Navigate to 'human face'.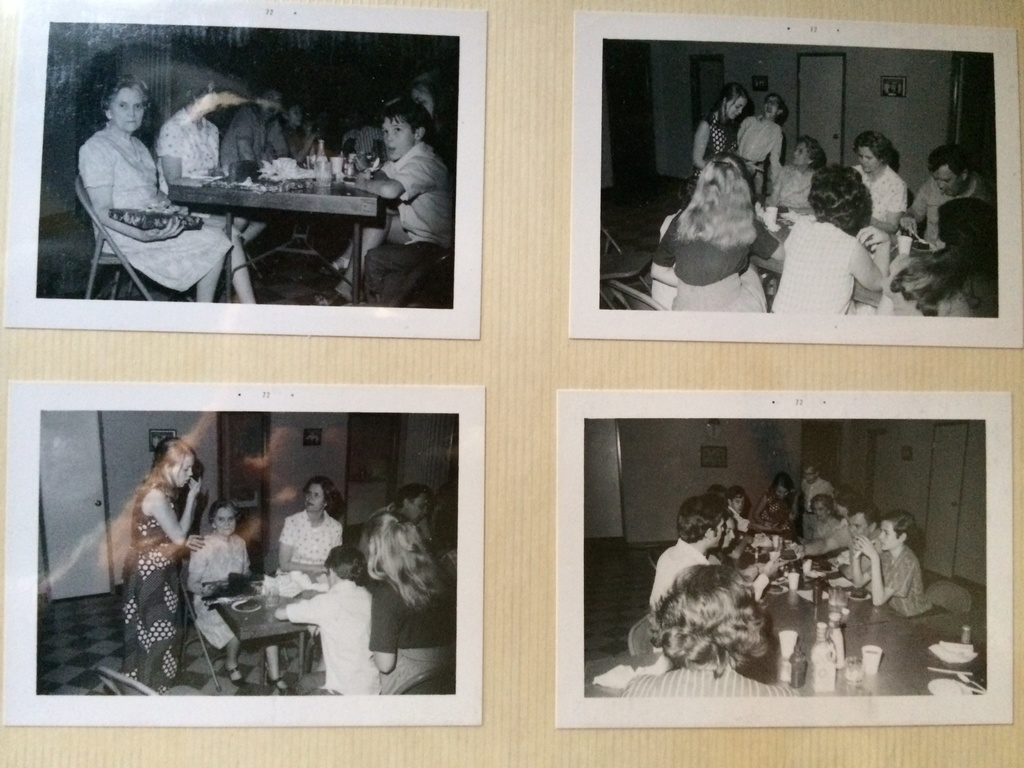
Navigation target: <bbox>877, 518, 900, 554</bbox>.
